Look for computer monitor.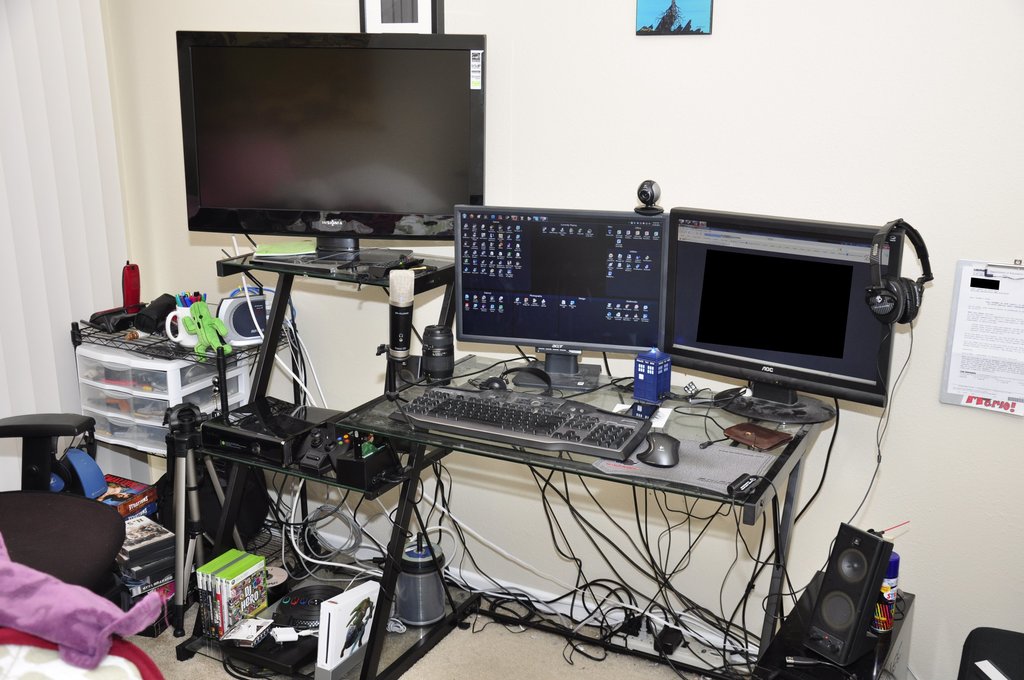
Found: bbox=[163, 22, 489, 273].
